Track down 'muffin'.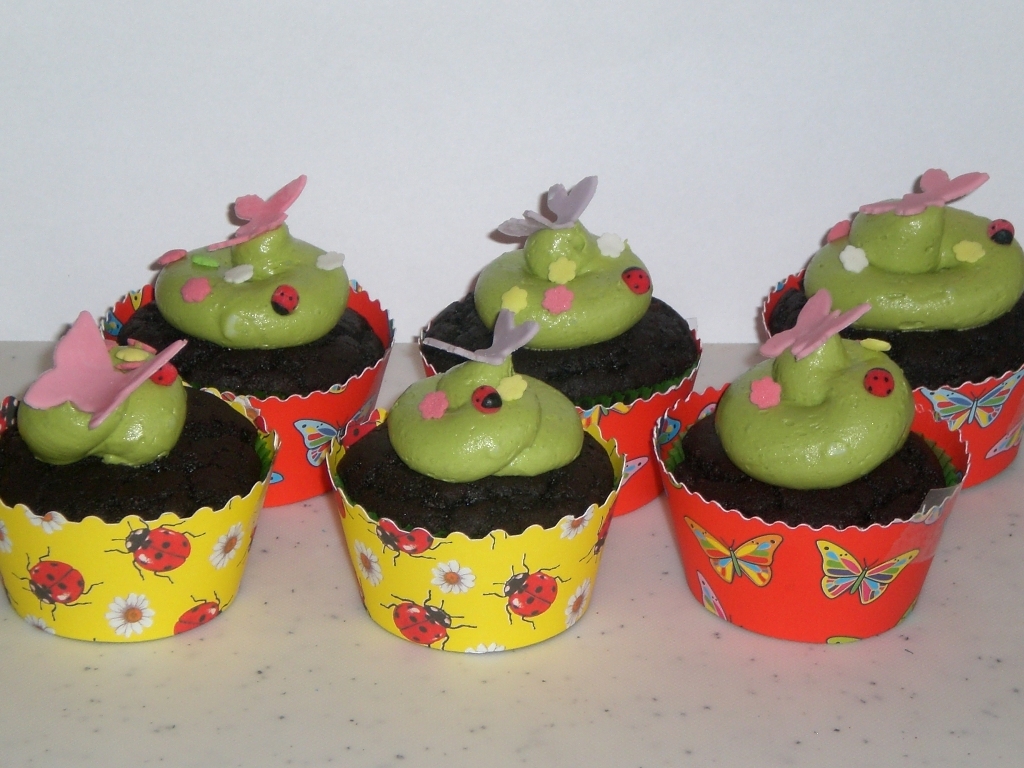
Tracked to [x1=321, y1=347, x2=618, y2=651].
